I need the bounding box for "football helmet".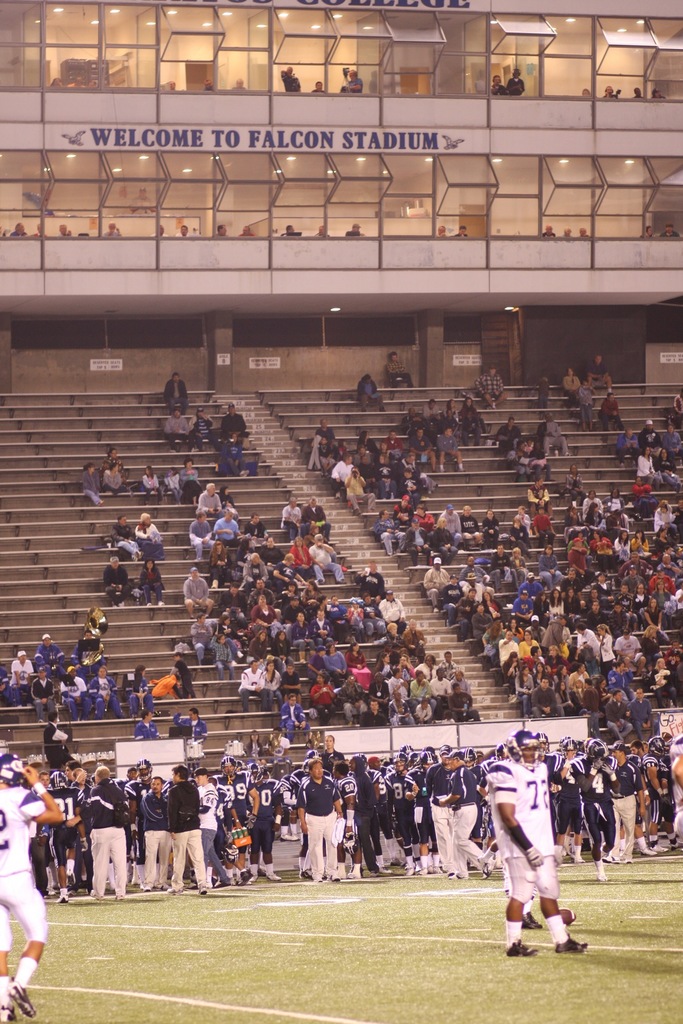
Here it is: BBox(462, 748, 479, 765).
